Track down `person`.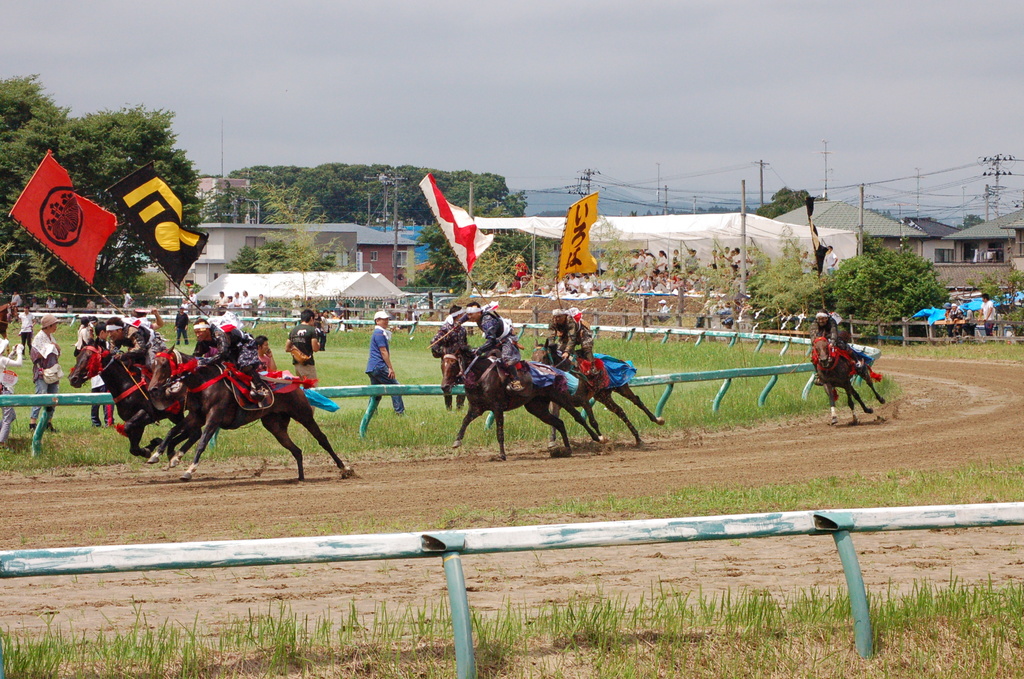
Tracked to <region>546, 307, 600, 380</region>.
